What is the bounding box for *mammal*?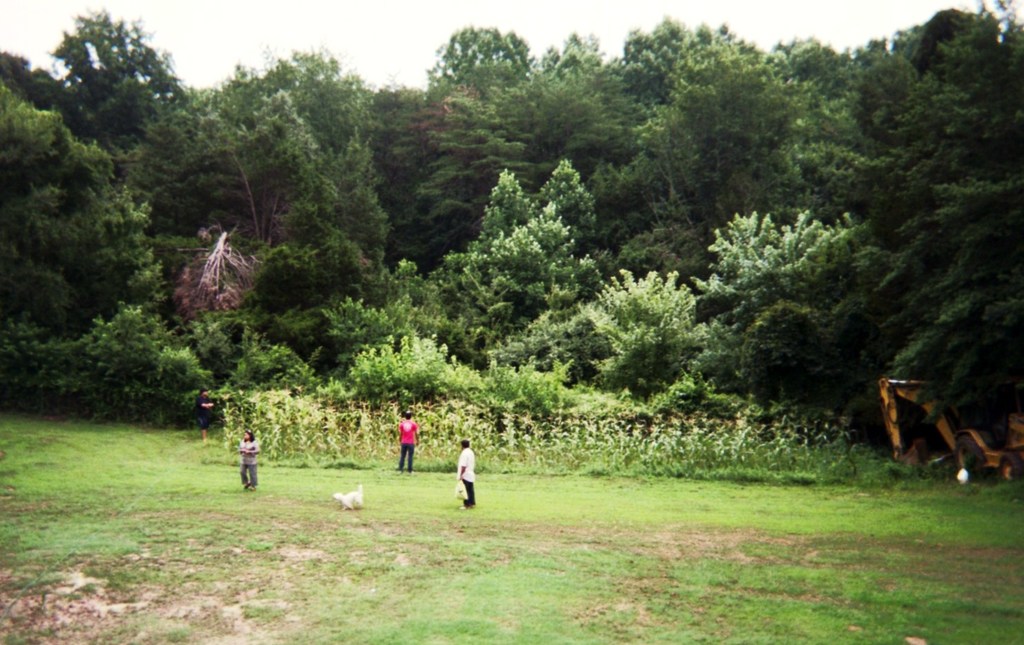
box(193, 387, 211, 443).
